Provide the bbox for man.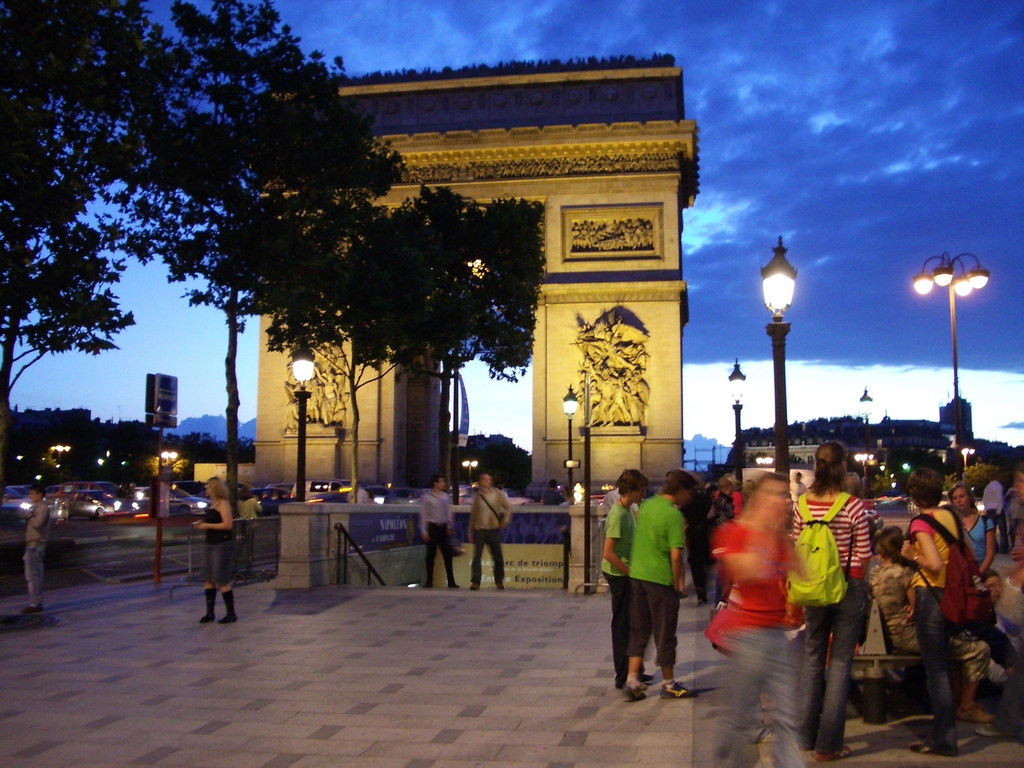
<bbox>468, 470, 510, 594</bbox>.
